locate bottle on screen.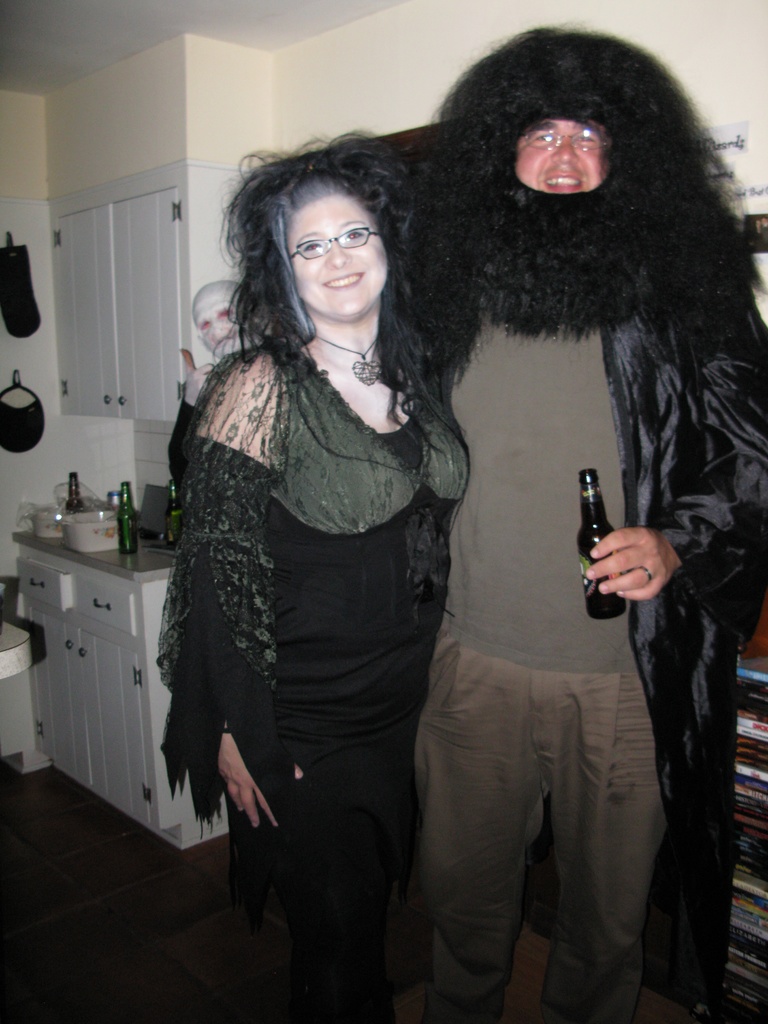
On screen at left=56, top=465, right=93, bottom=536.
